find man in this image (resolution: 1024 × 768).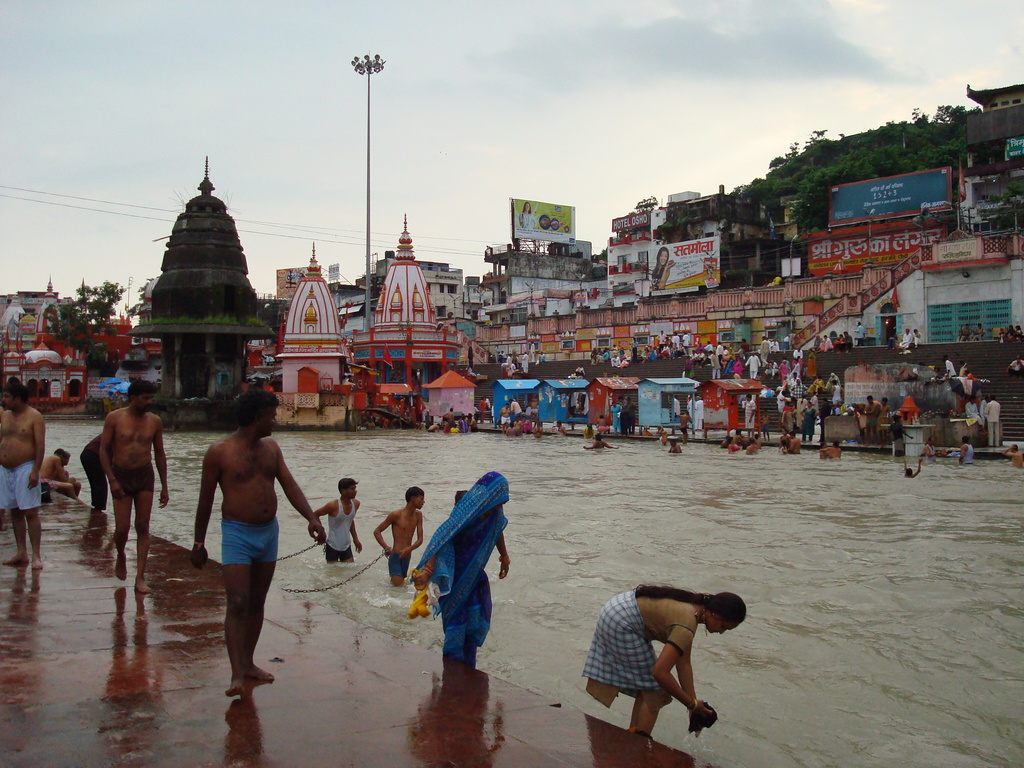
box(472, 413, 477, 430).
